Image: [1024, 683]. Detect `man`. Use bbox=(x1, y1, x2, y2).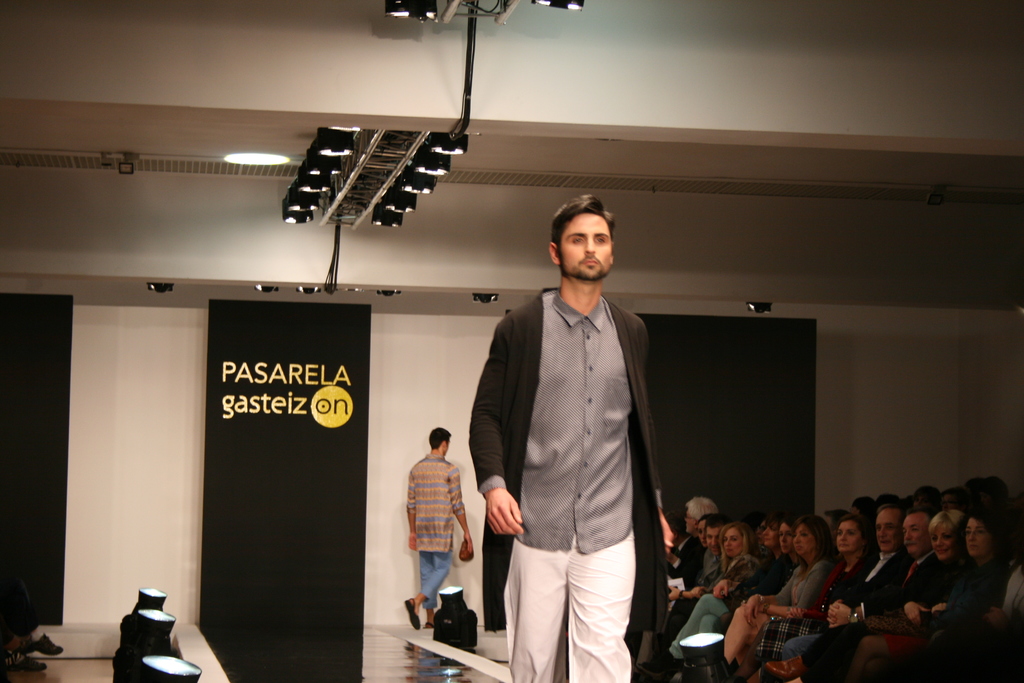
bbox=(810, 505, 902, 682).
